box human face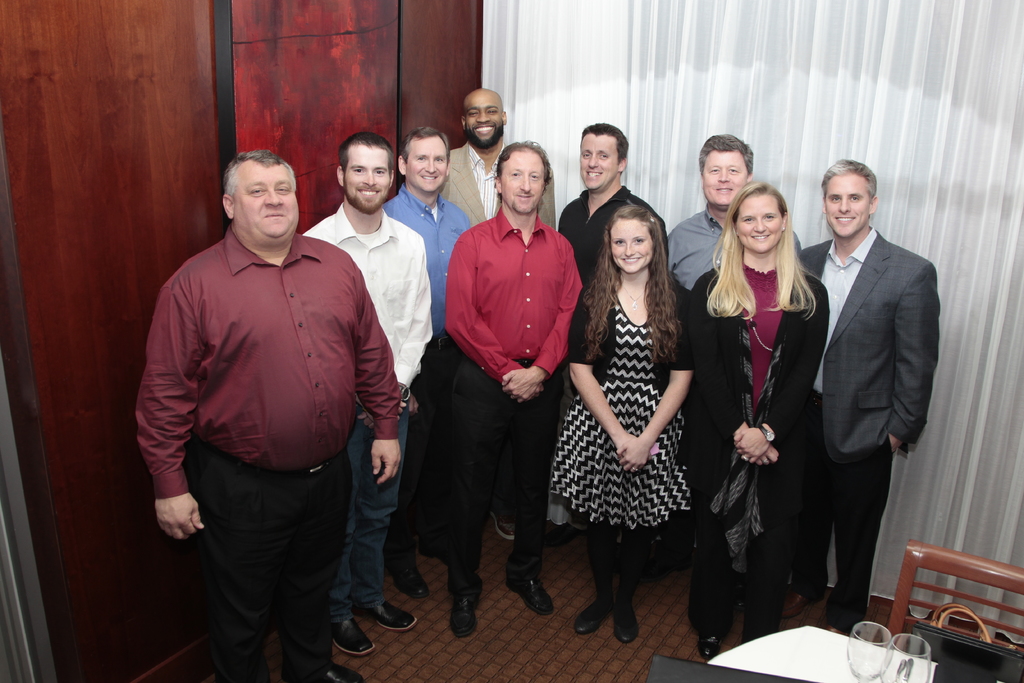
(left=737, top=195, right=780, bottom=254)
